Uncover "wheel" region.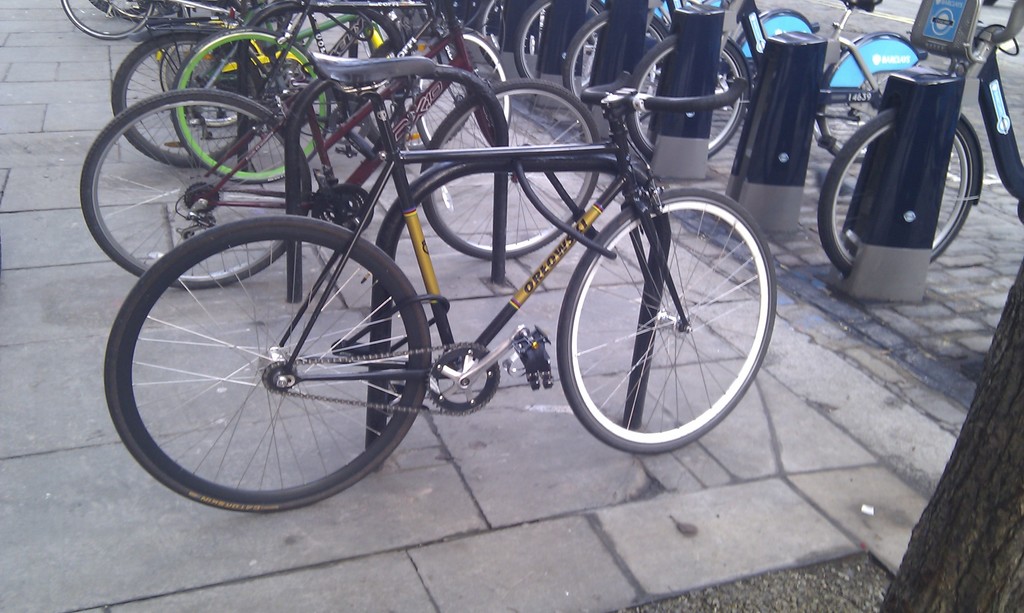
Uncovered: bbox=(816, 109, 977, 276).
